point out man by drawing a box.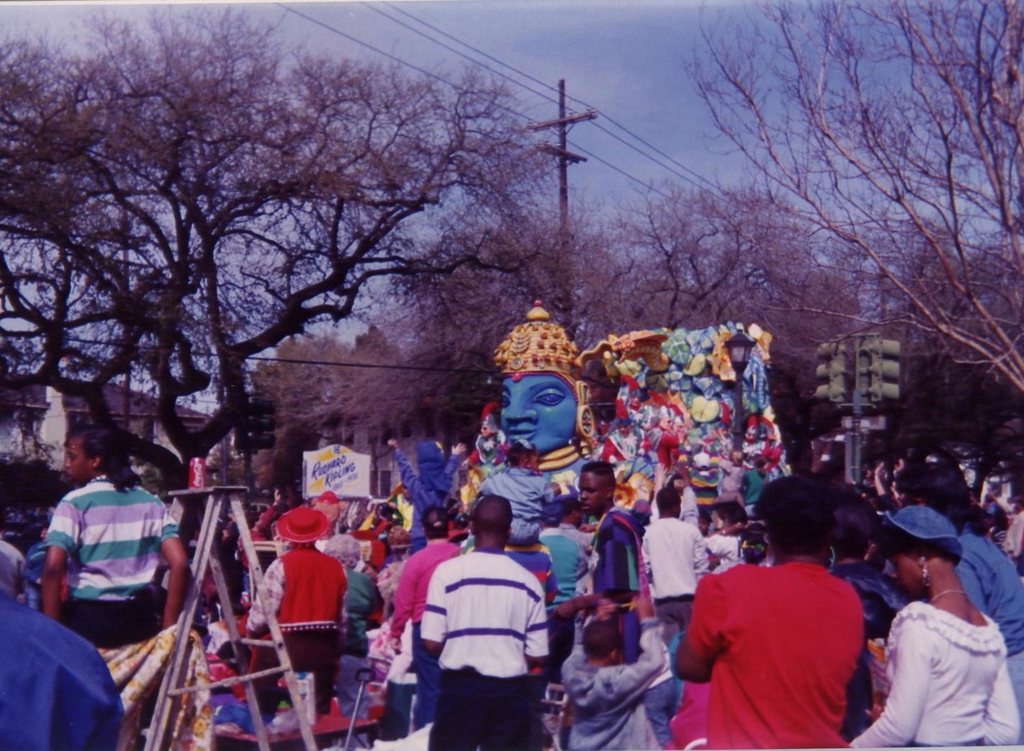
<bbox>37, 419, 193, 649</bbox>.
